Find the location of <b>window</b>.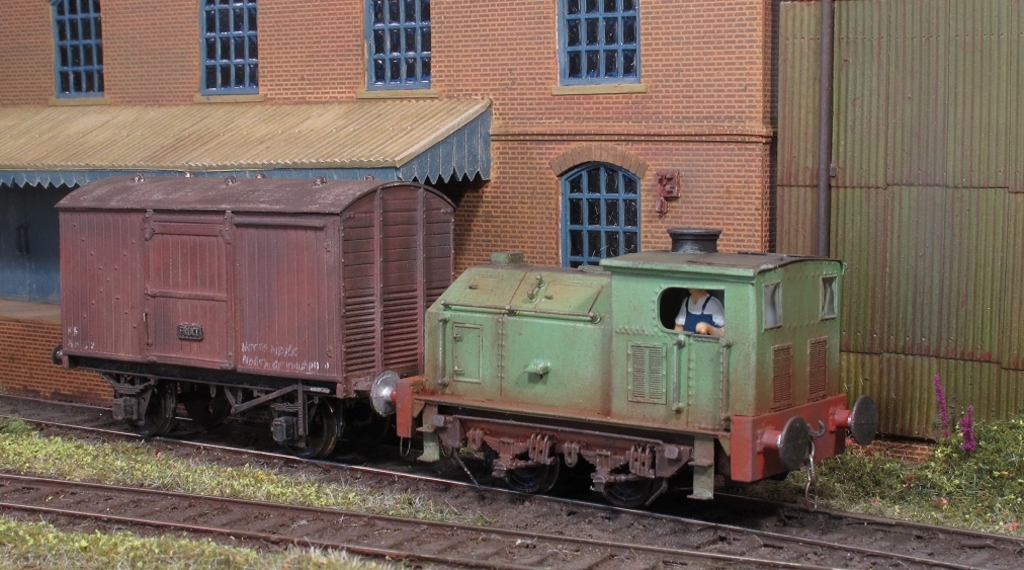
Location: crop(365, 0, 437, 93).
